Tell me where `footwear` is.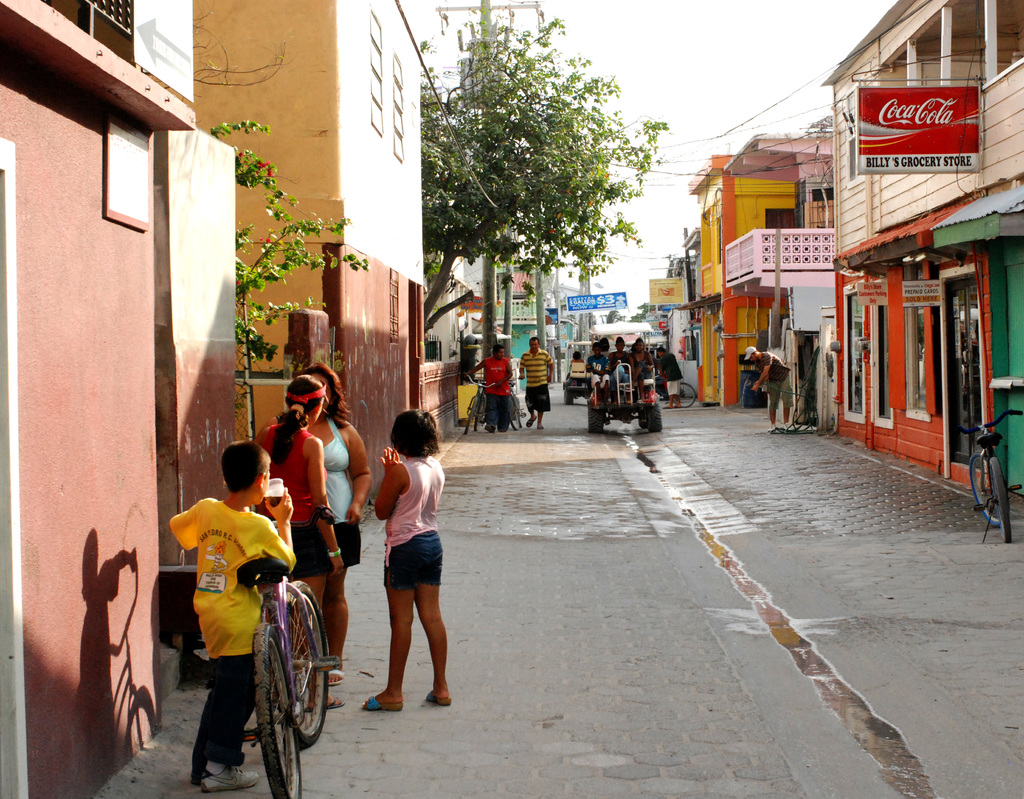
`footwear` is at pyautogui.locateOnScreen(369, 696, 405, 711).
